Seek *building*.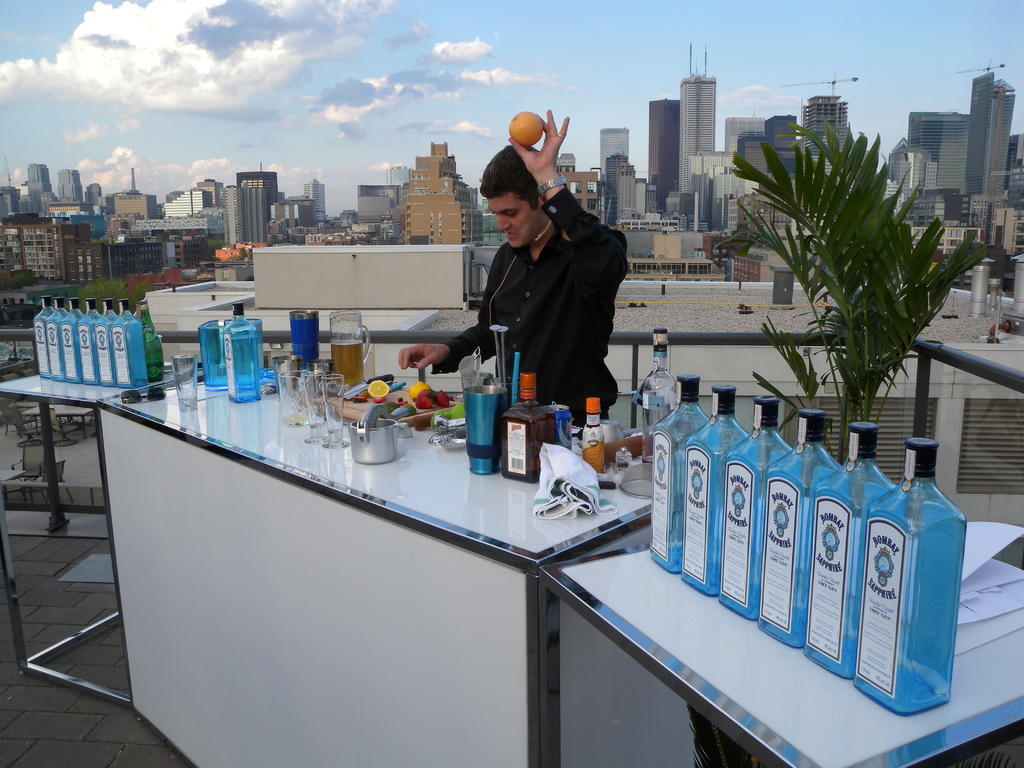
detection(333, 208, 359, 230).
